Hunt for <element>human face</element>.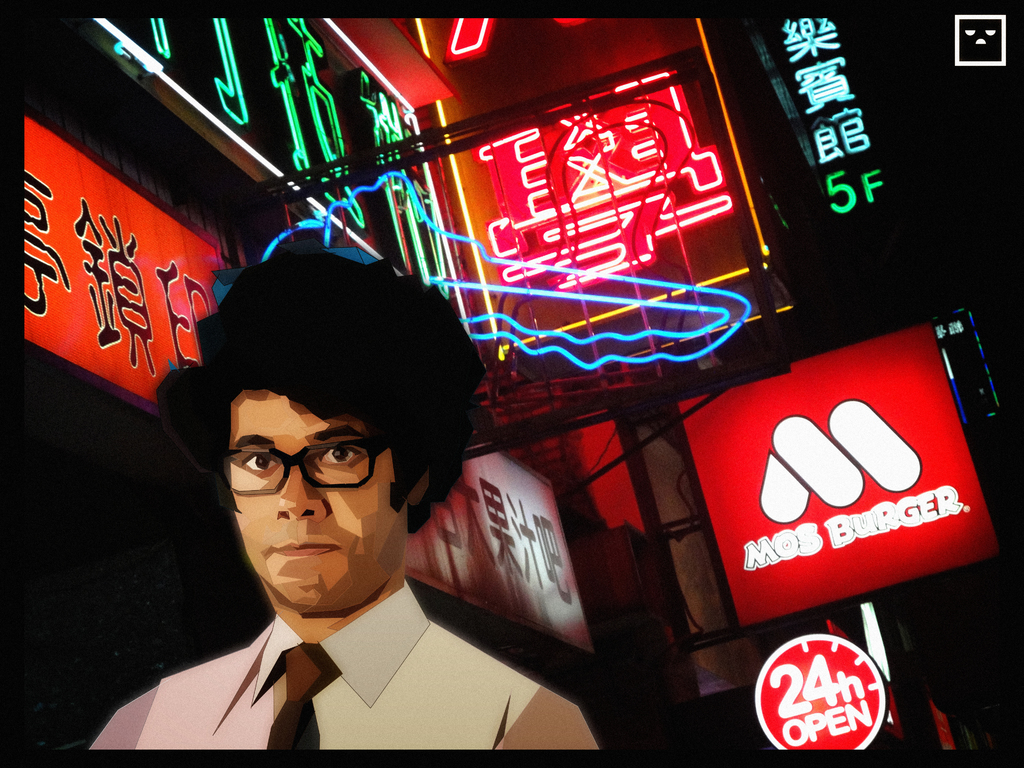
Hunted down at Rect(228, 388, 410, 611).
